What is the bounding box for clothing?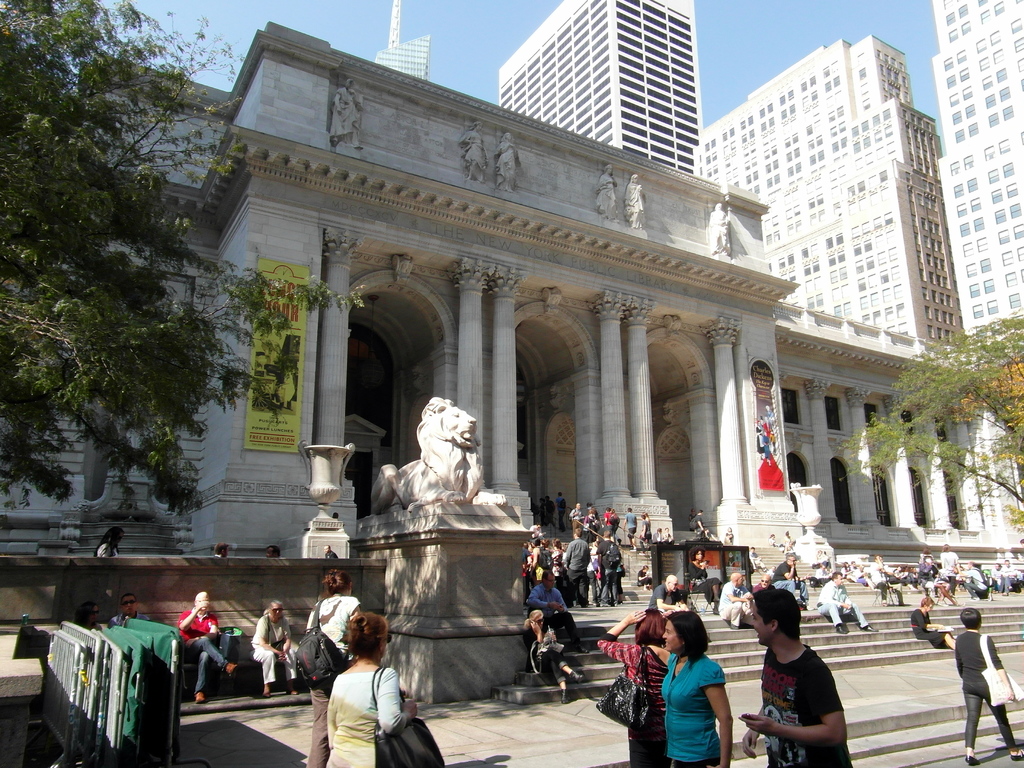
<bbox>99, 540, 118, 556</bbox>.
